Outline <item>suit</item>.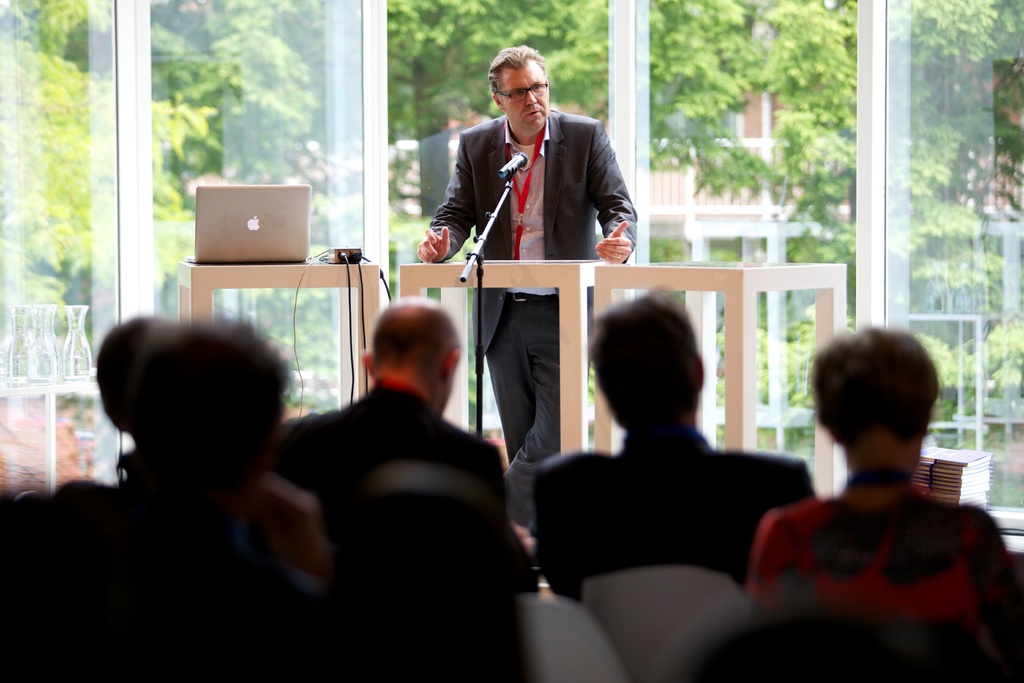
Outline: (left=435, top=80, right=638, bottom=472).
